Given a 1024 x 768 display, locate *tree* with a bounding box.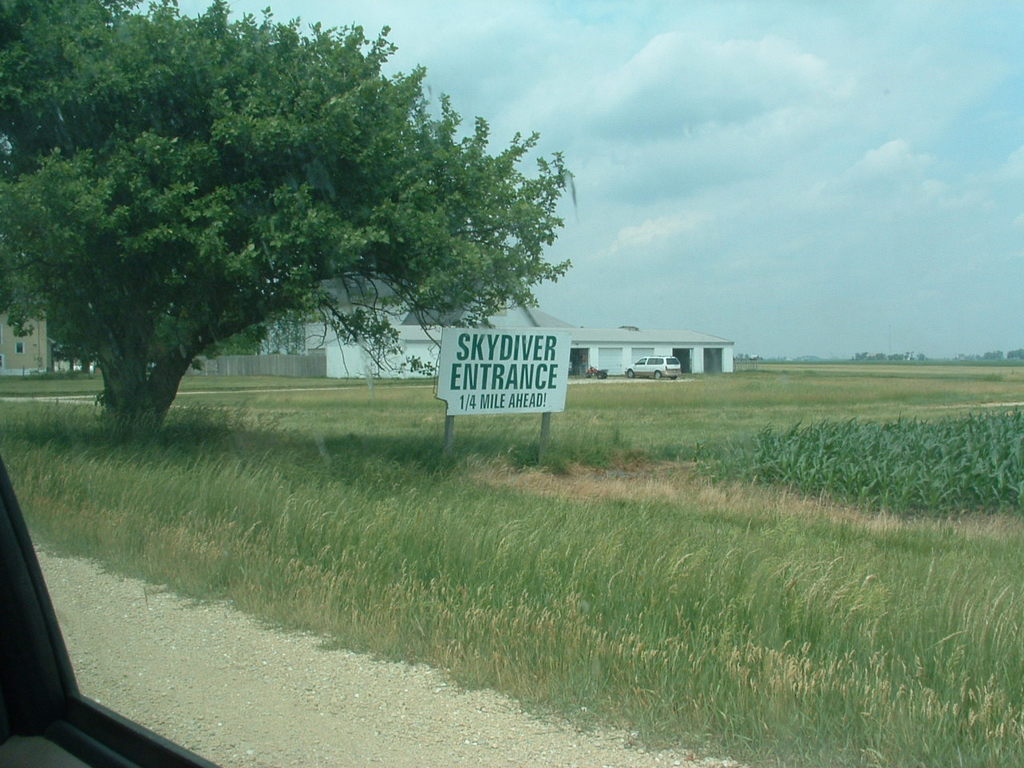
Located: [46,14,514,454].
